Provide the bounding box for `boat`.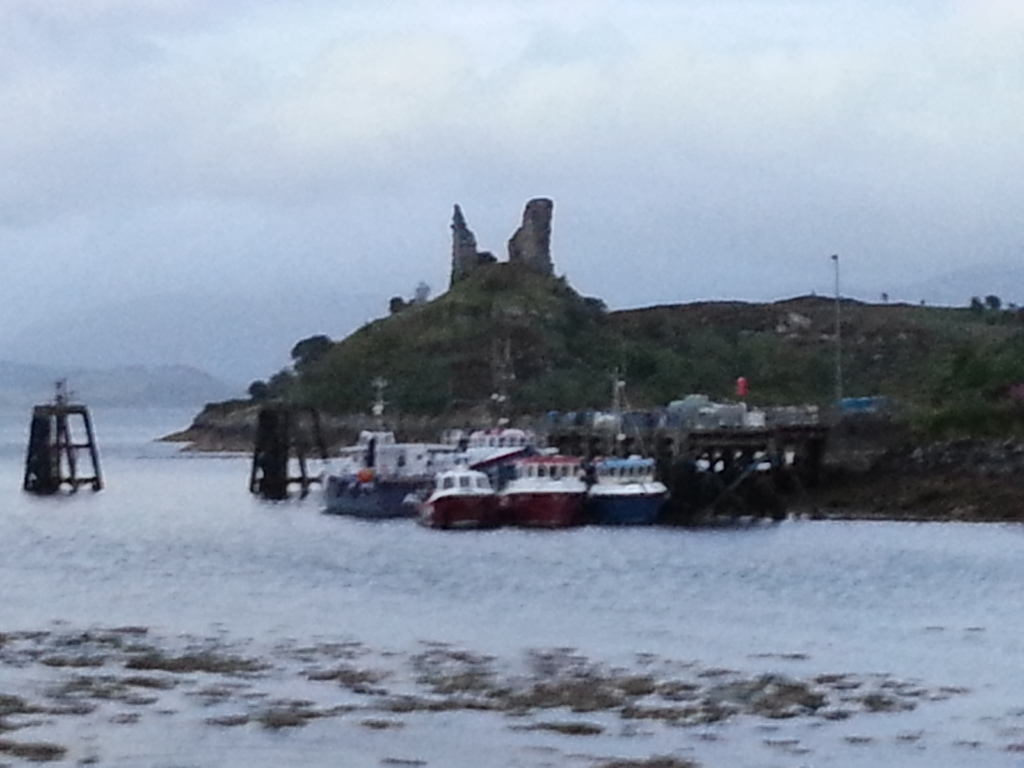
Rect(559, 374, 673, 518).
